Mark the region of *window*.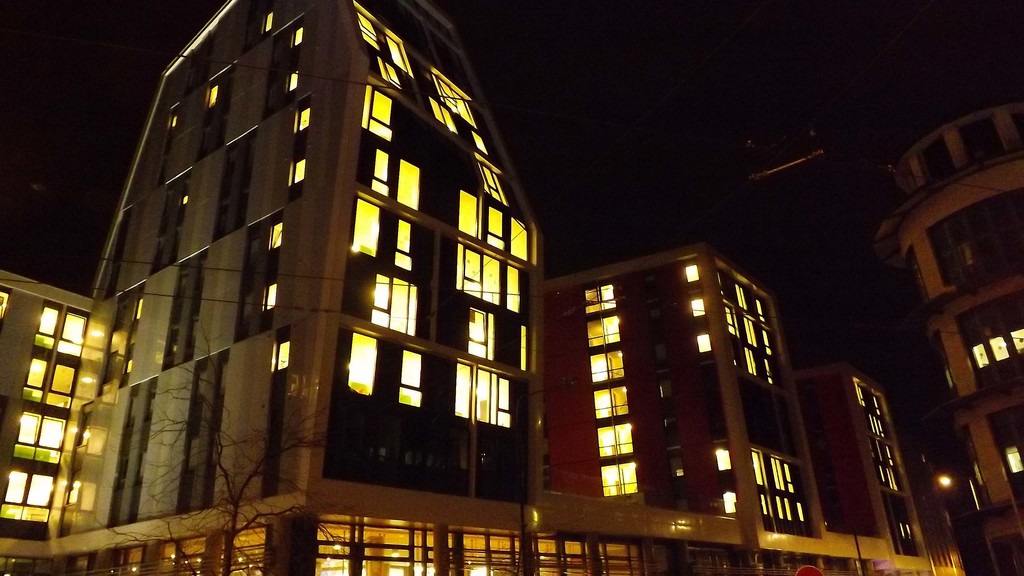
Region: x1=684 y1=265 x2=703 y2=286.
